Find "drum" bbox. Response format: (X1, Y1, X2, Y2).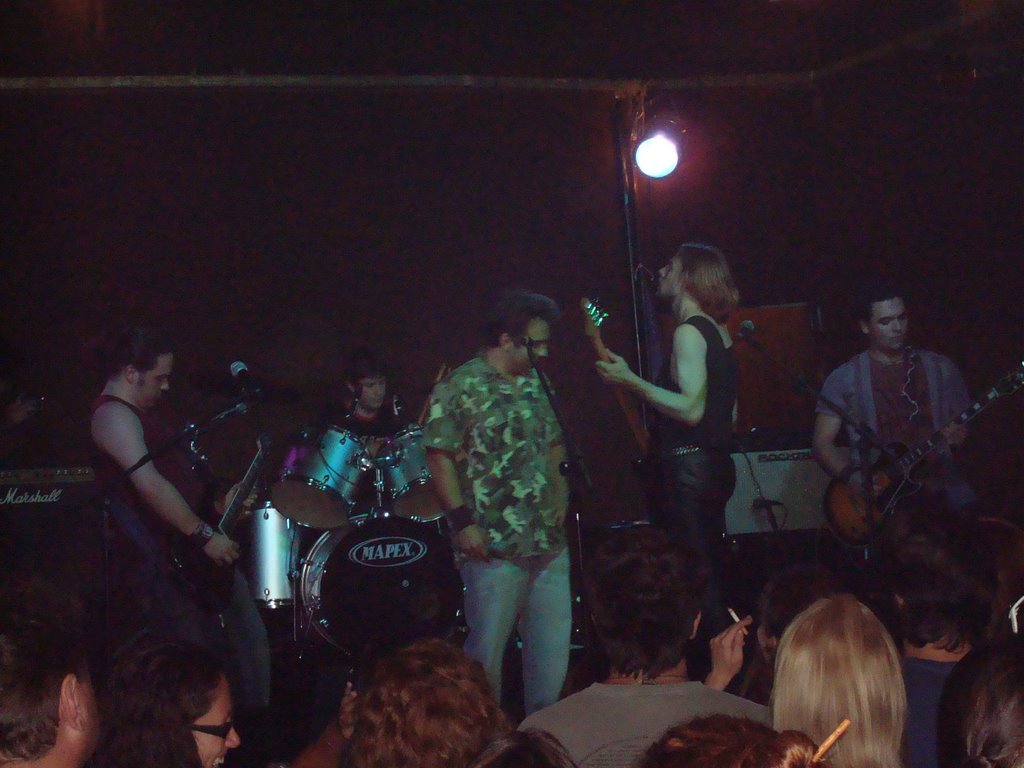
(377, 415, 453, 529).
